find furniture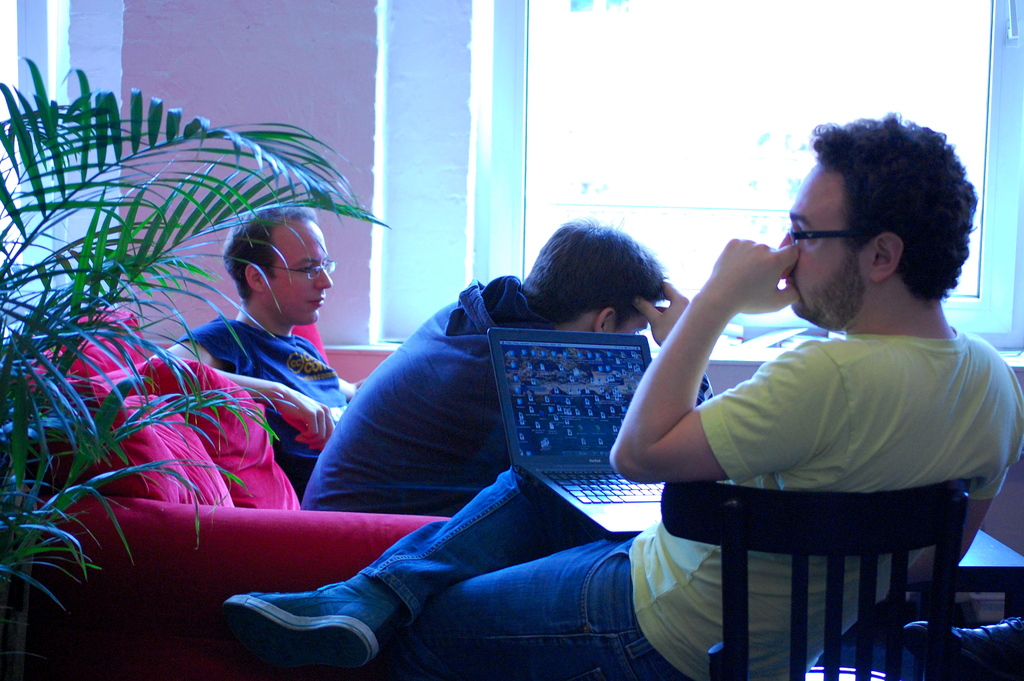
[660,470,970,680]
